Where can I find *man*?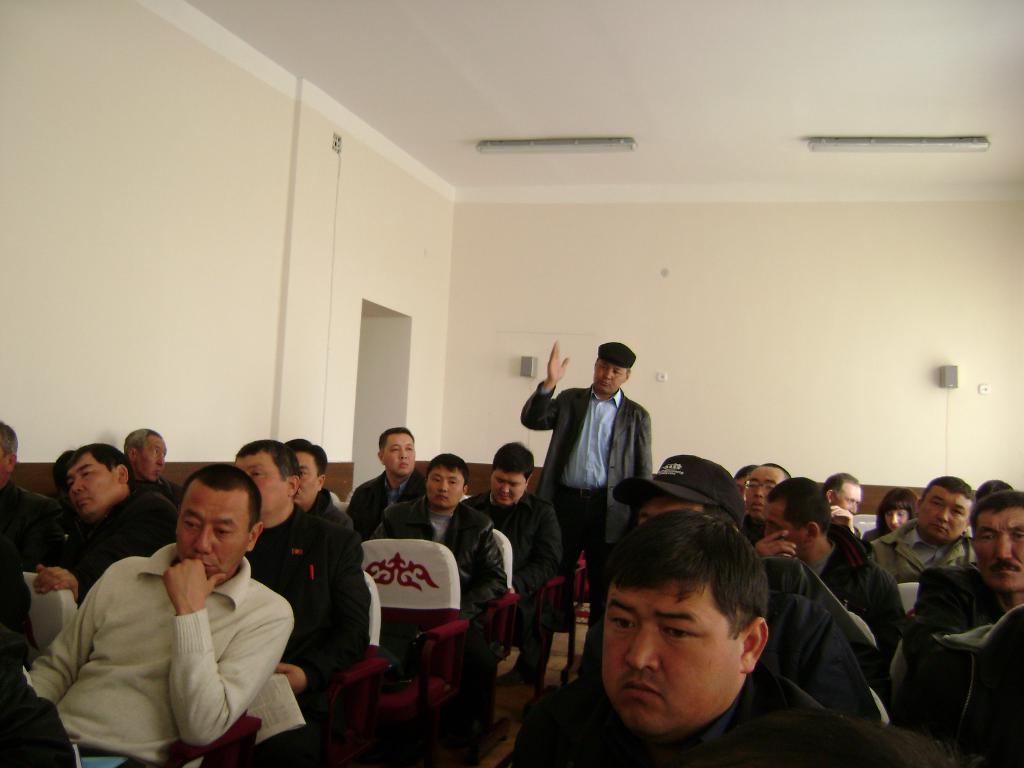
You can find it at 20 465 307 767.
